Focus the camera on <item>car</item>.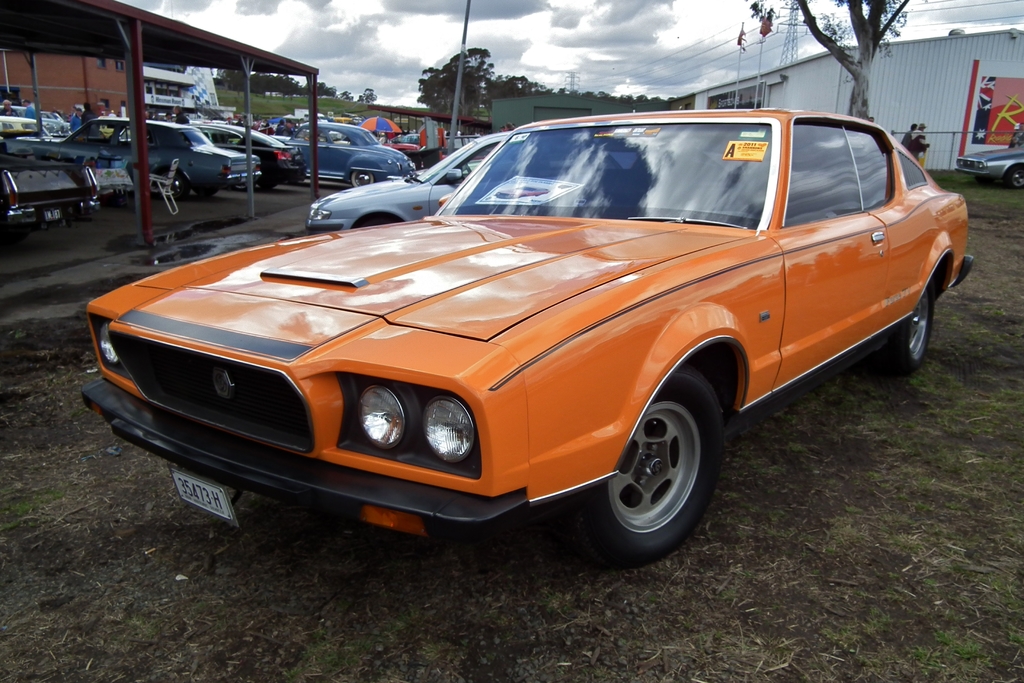
Focus region: l=68, t=111, r=262, b=199.
